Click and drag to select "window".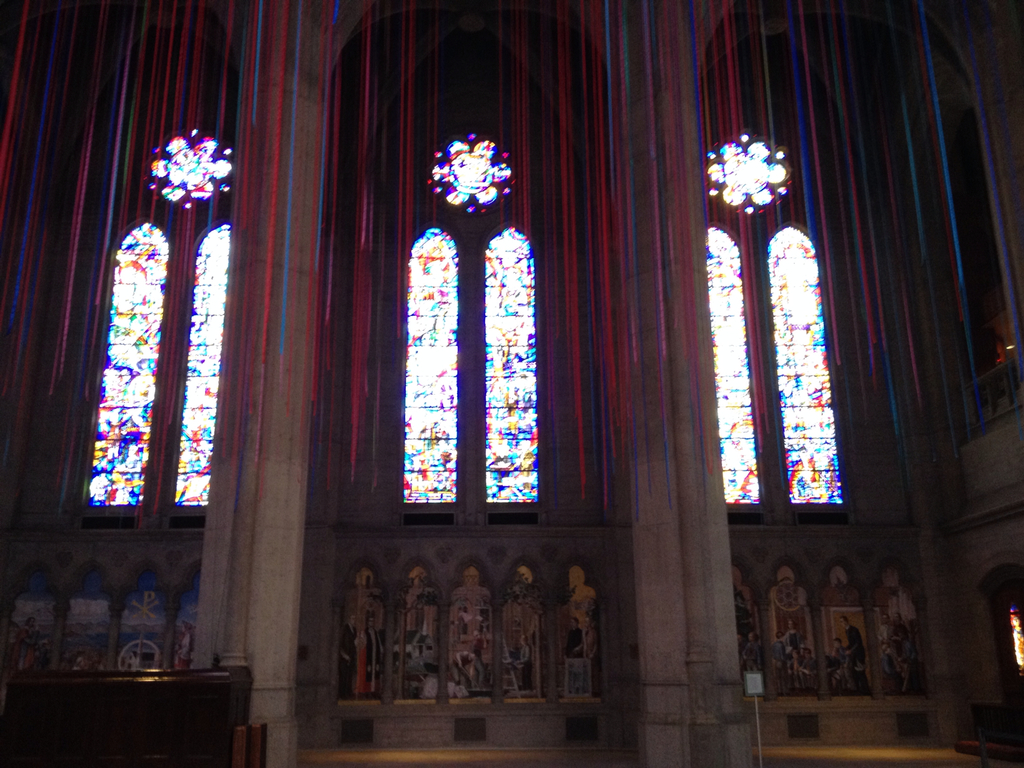
Selection: 482:223:544:509.
